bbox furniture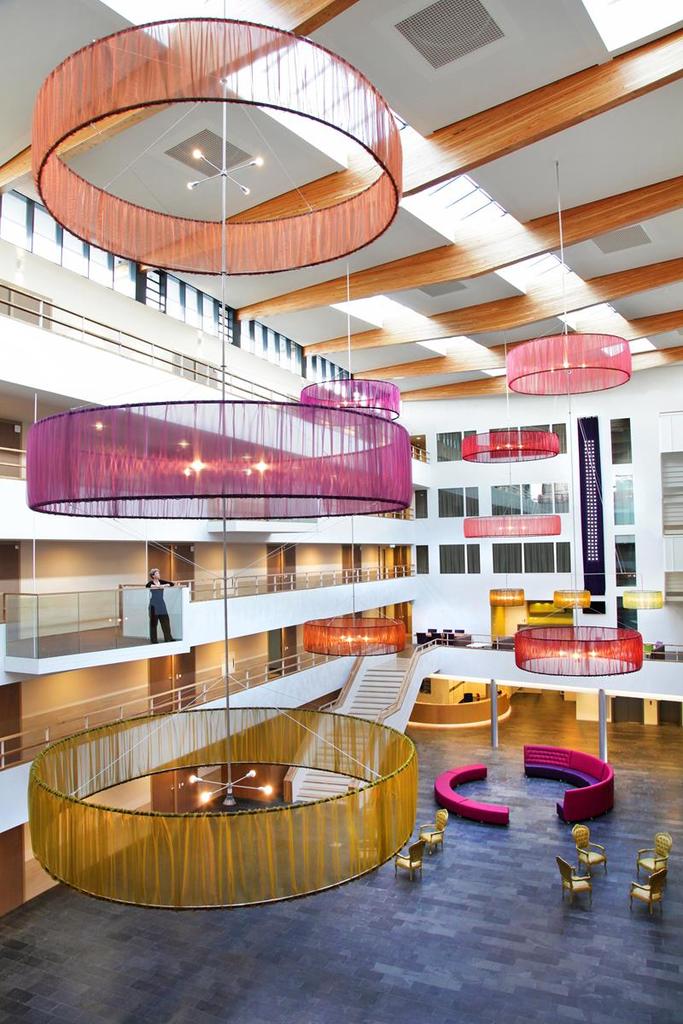
643,644,663,659
